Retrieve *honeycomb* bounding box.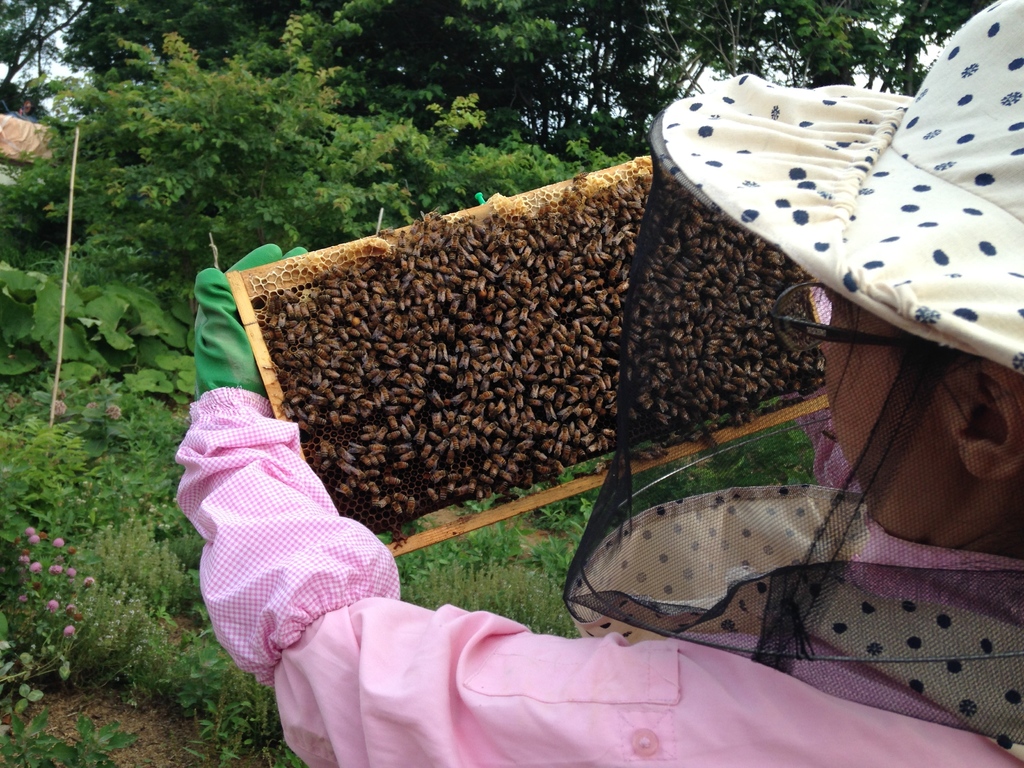
Bounding box: (left=247, top=168, right=828, bottom=556).
